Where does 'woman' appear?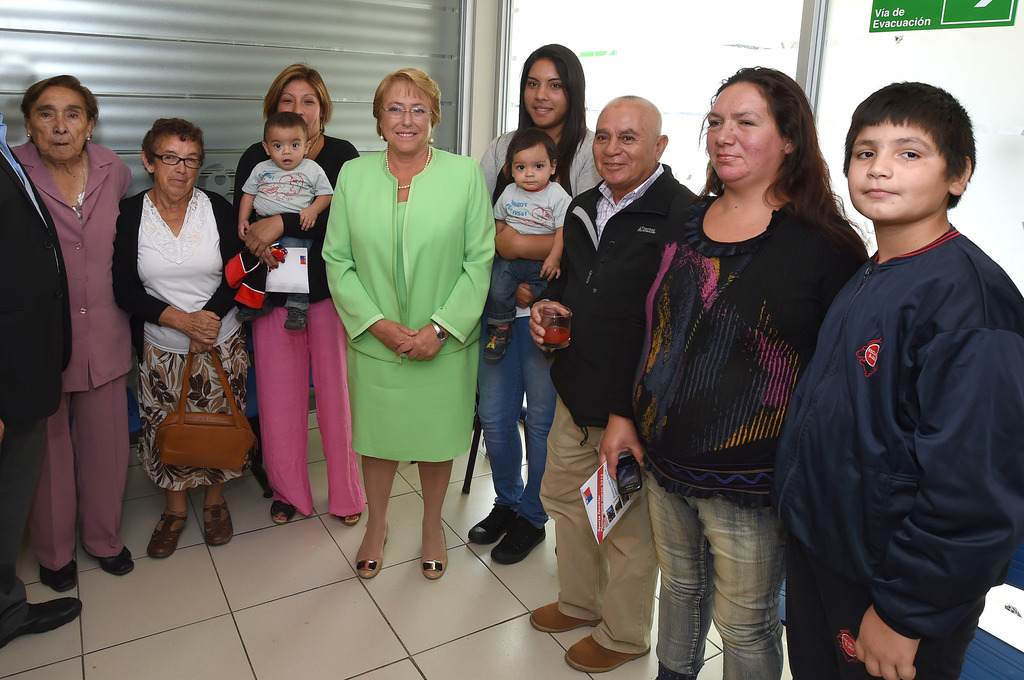
Appears at <box>320,64,497,581</box>.
